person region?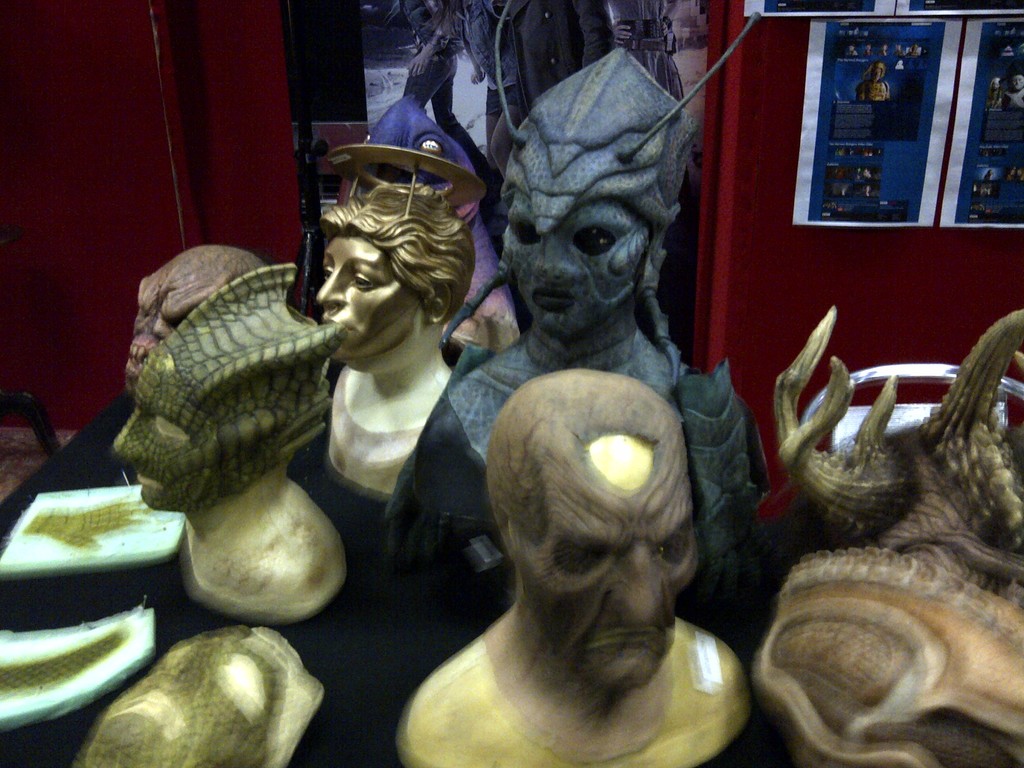
[x1=854, y1=59, x2=891, y2=104]
